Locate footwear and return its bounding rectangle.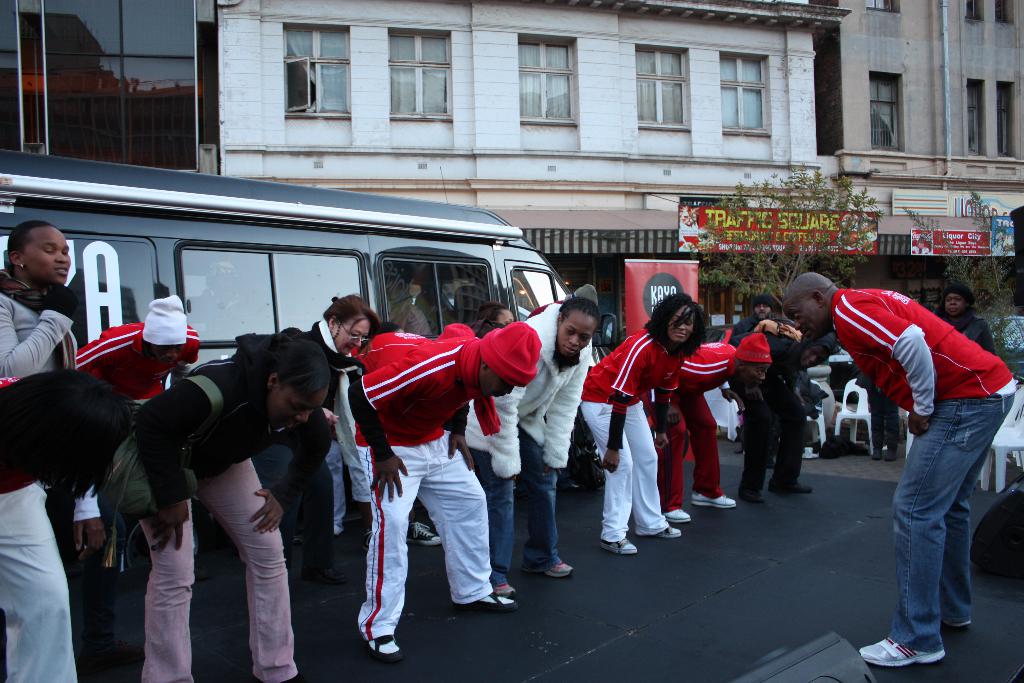
locate(655, 524, 683, 534).
